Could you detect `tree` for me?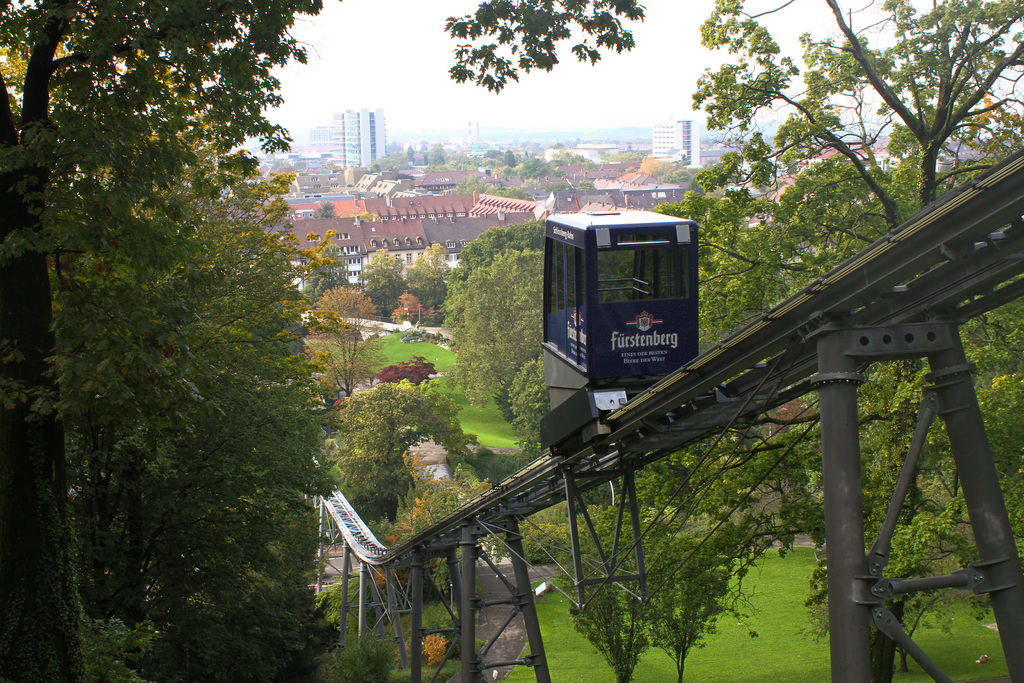
Detection result: bbox=[454, 176, 479, 195].
